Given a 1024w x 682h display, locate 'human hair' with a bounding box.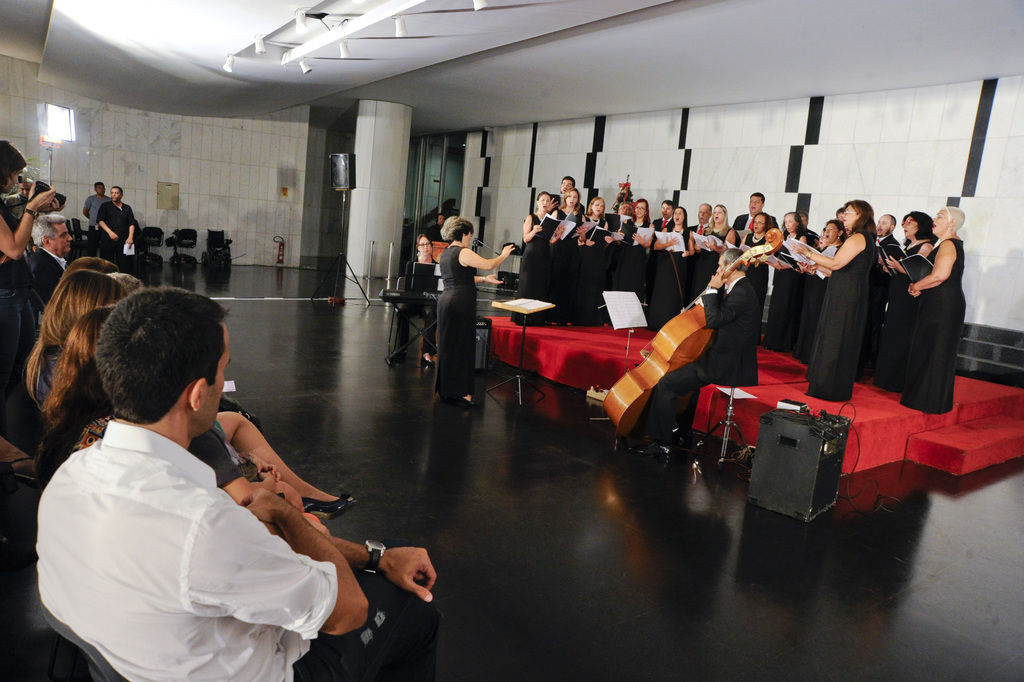
Located: rect(747, 191, 765, 204).
